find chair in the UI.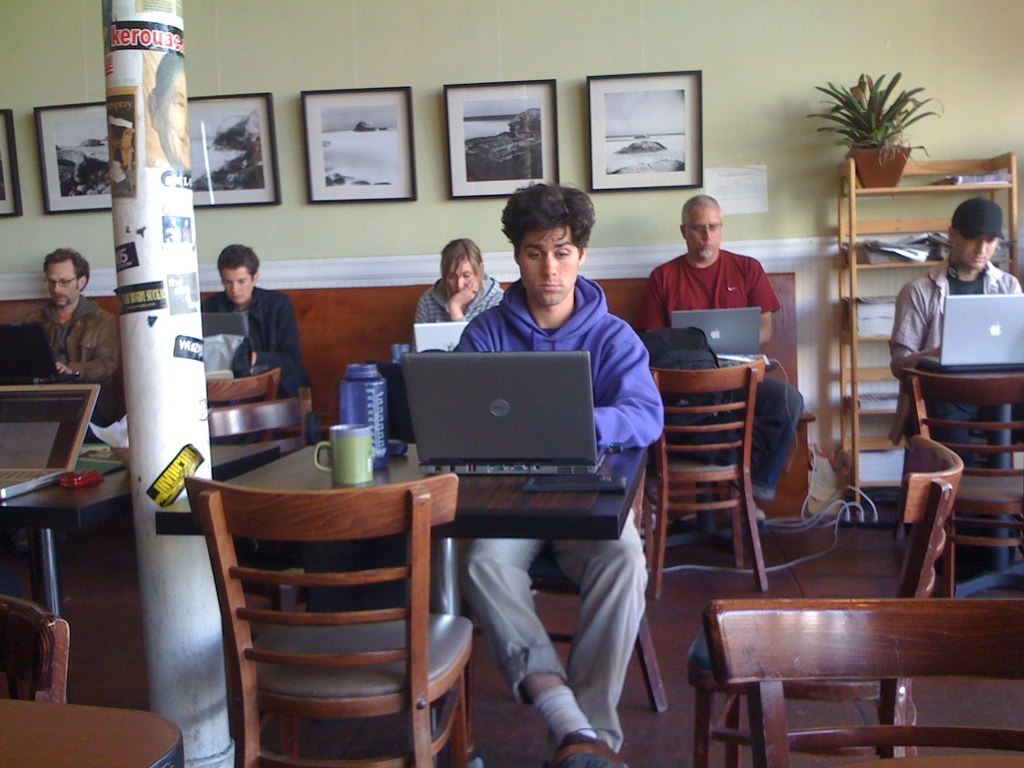
UI element at (893, 363, 1023, 584).
